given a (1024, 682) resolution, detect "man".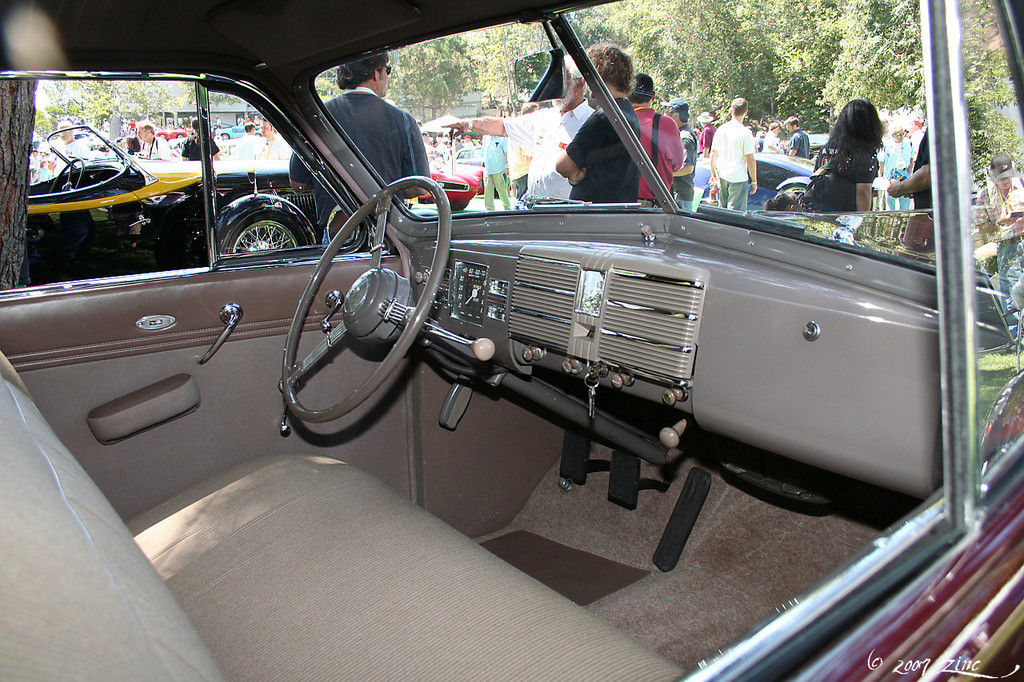
Rect(555, 41, 644, 202).
